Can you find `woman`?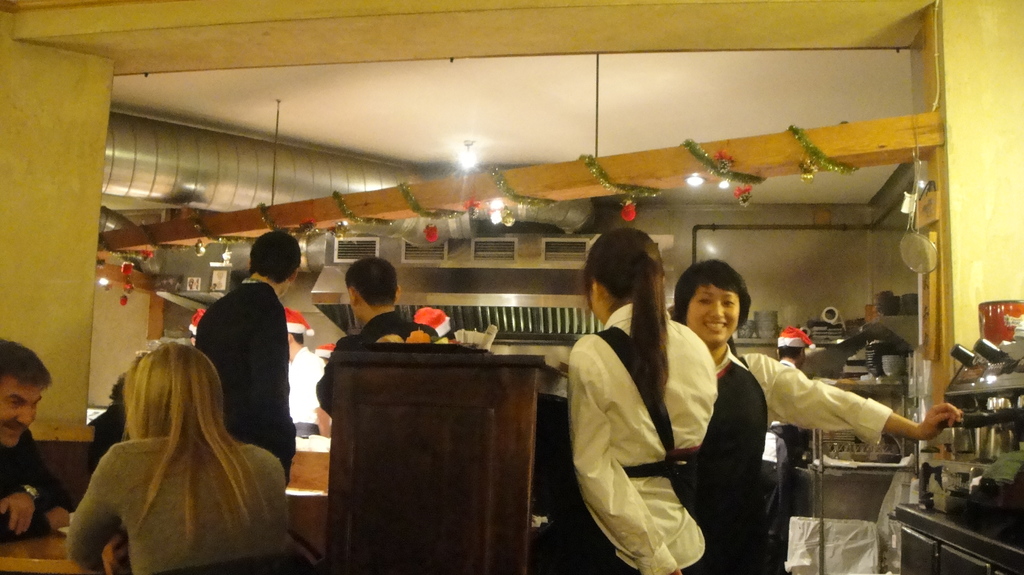
Yes, bounding box: [x1=65, y1=341, x2=289, y2=574].
